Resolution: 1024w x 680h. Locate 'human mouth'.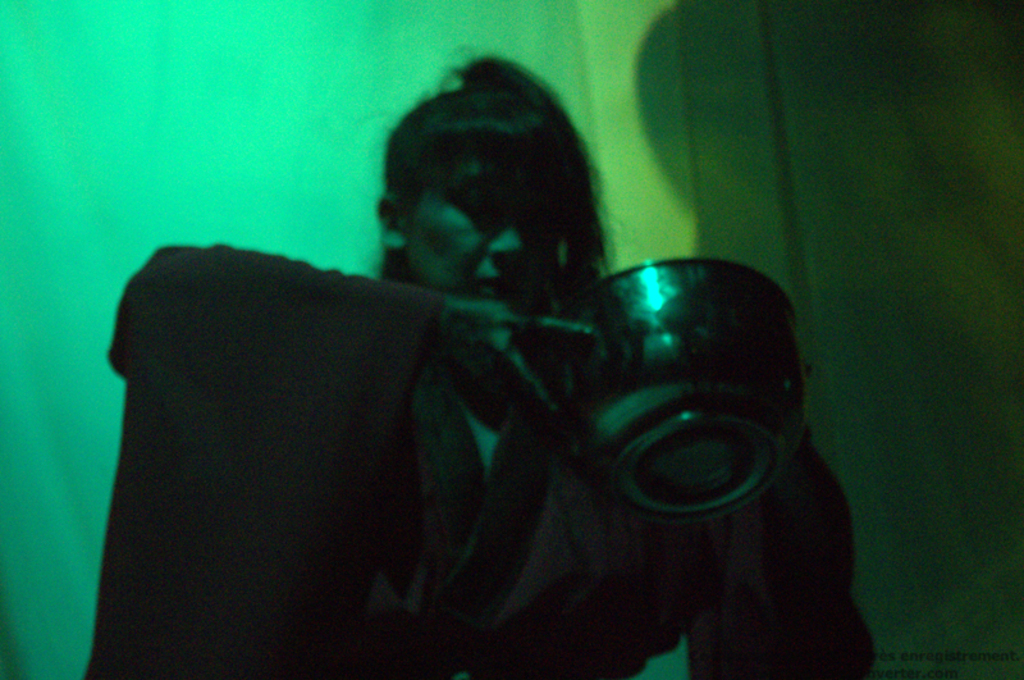
<bbox>481, 277, 522, 298</bbox>.
